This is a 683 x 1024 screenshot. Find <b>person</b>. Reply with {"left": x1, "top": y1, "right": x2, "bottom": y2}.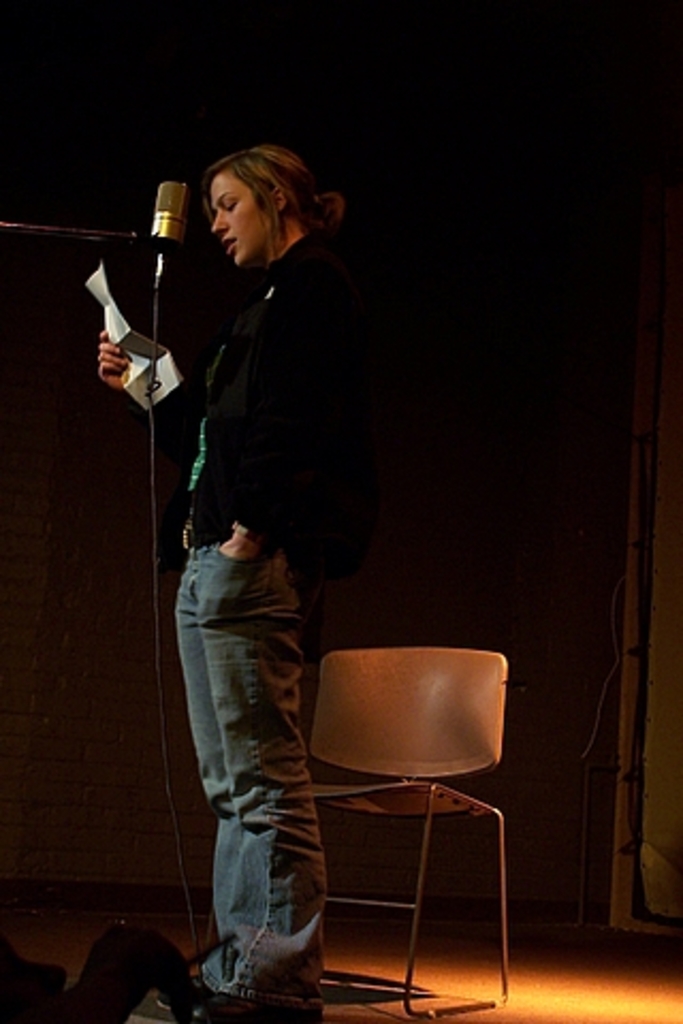
{"left": 117, "top": 117, "right": 386, "bottom": 971}.
